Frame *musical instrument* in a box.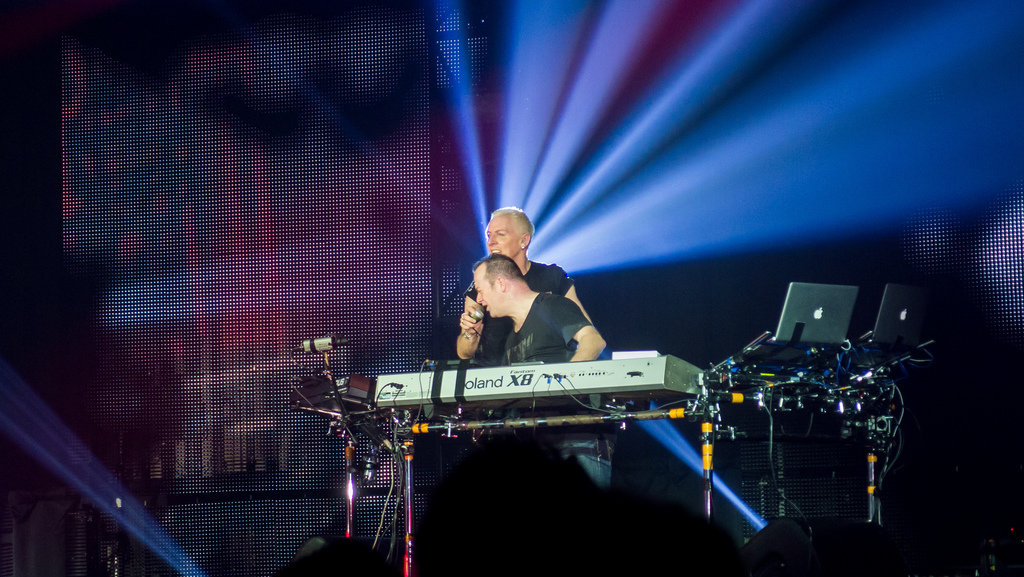
pyautogui.locateOnScreen(372, 352, 701, 413).
